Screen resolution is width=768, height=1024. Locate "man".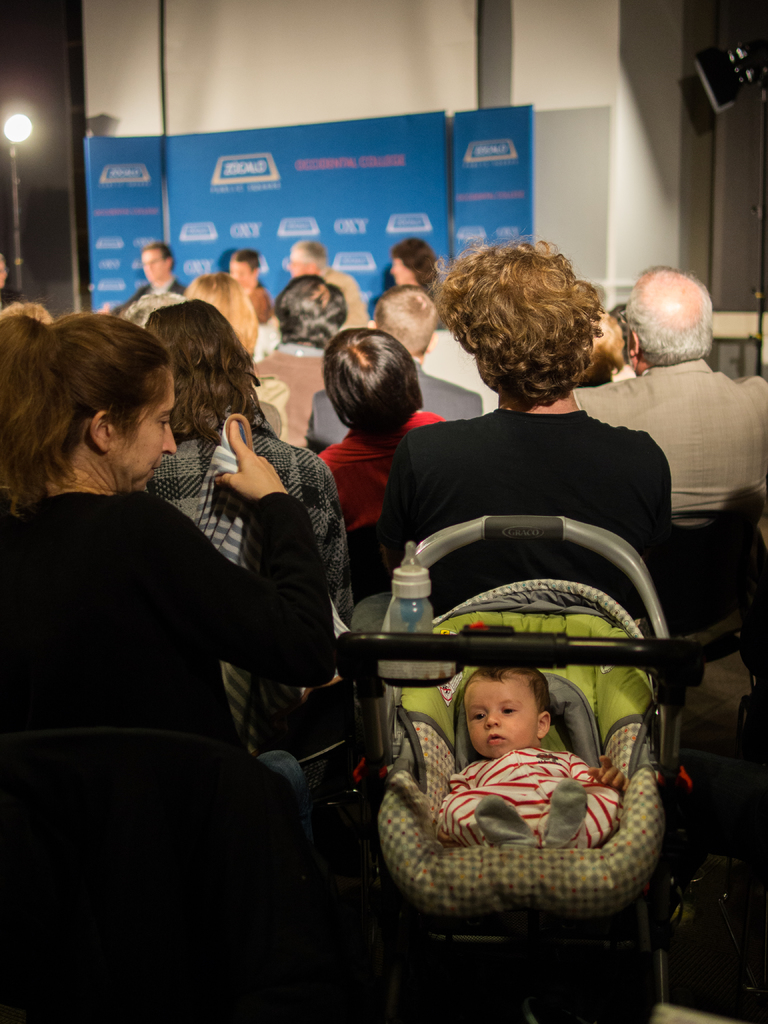
<box>284,236,370,326</box>.
